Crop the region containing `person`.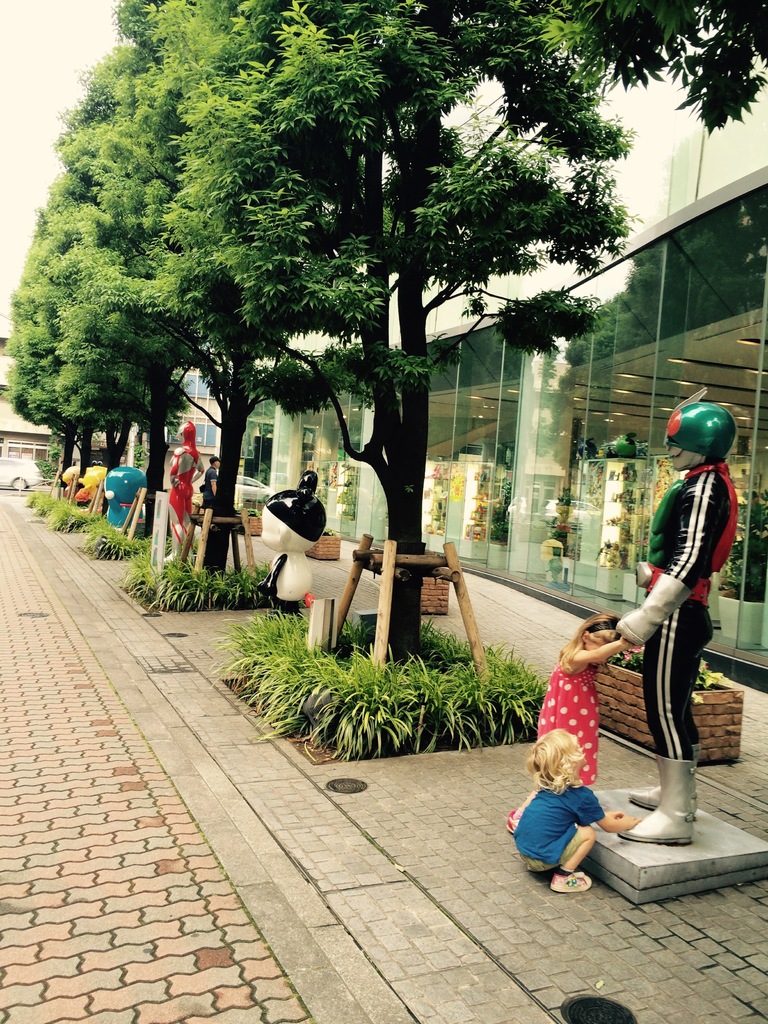
Crop region: box(200, 456, 221, 508).
